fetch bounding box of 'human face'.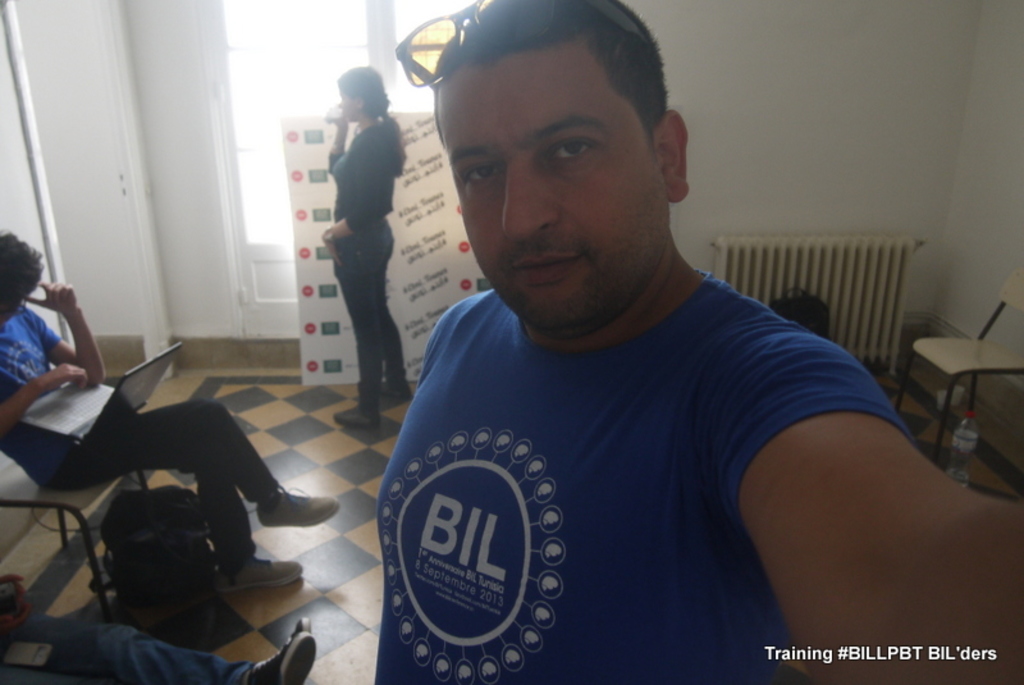
Bbox: x1=439 y1=51 x2=675 y2=339.
